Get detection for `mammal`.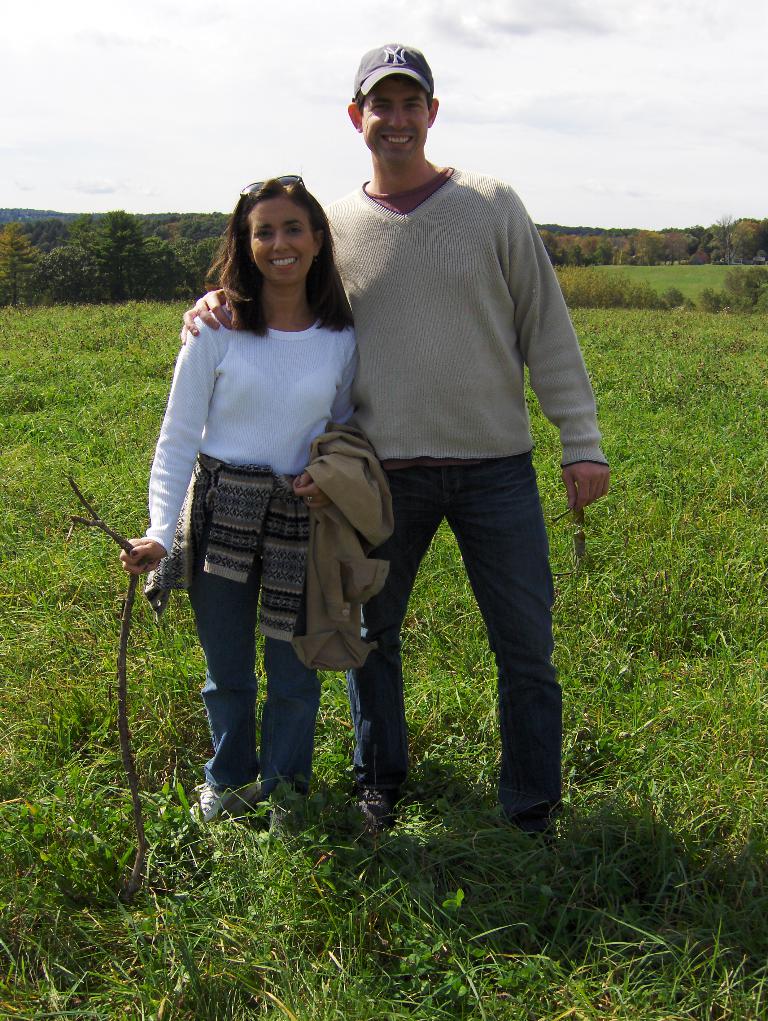
Detection: locate(272, 74, 603, 857).
